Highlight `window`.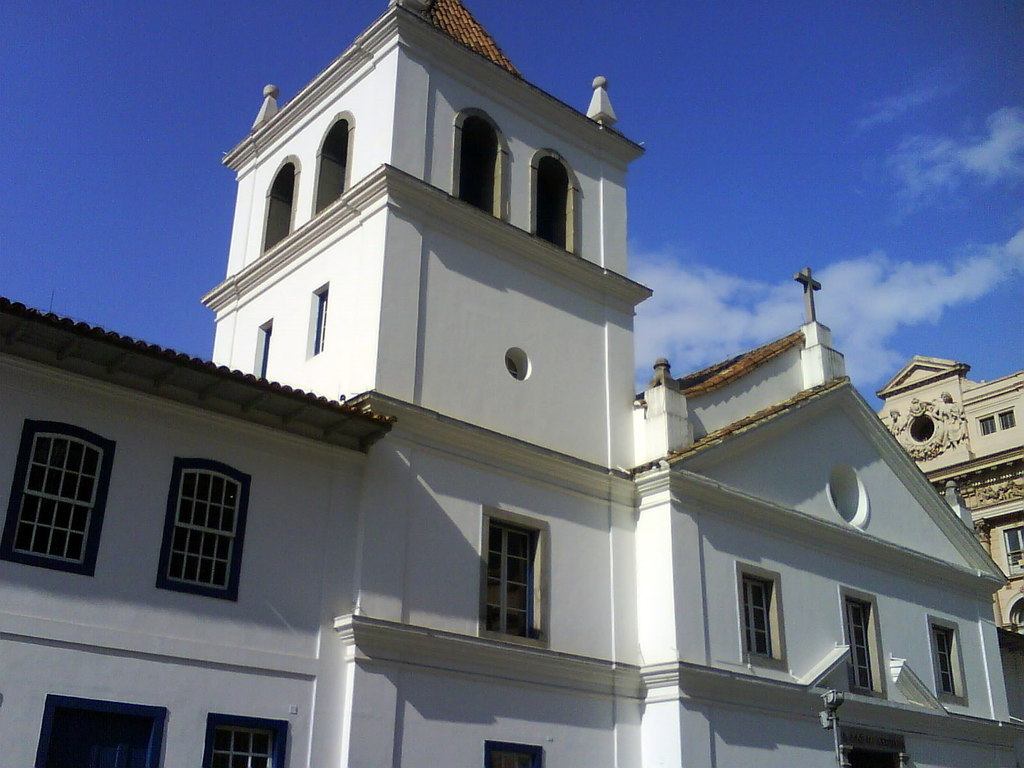
Highlighted region: l=997, t=521, r=1023, b=578.
